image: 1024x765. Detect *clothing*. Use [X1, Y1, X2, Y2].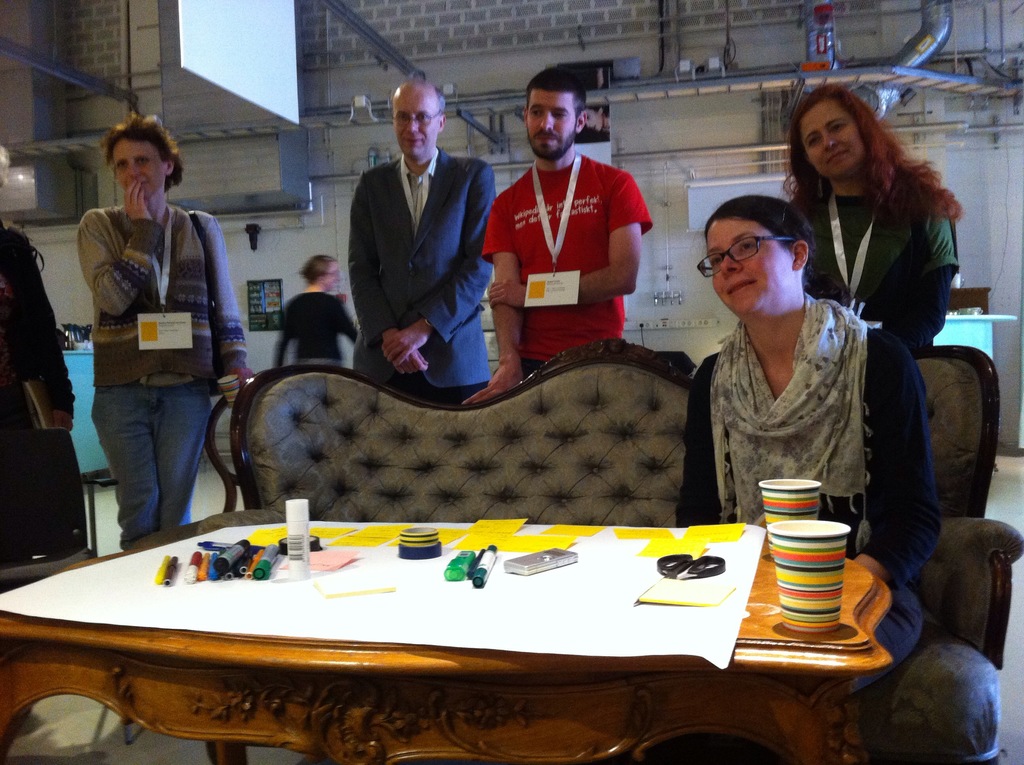
[483, 154, 661, 387].
